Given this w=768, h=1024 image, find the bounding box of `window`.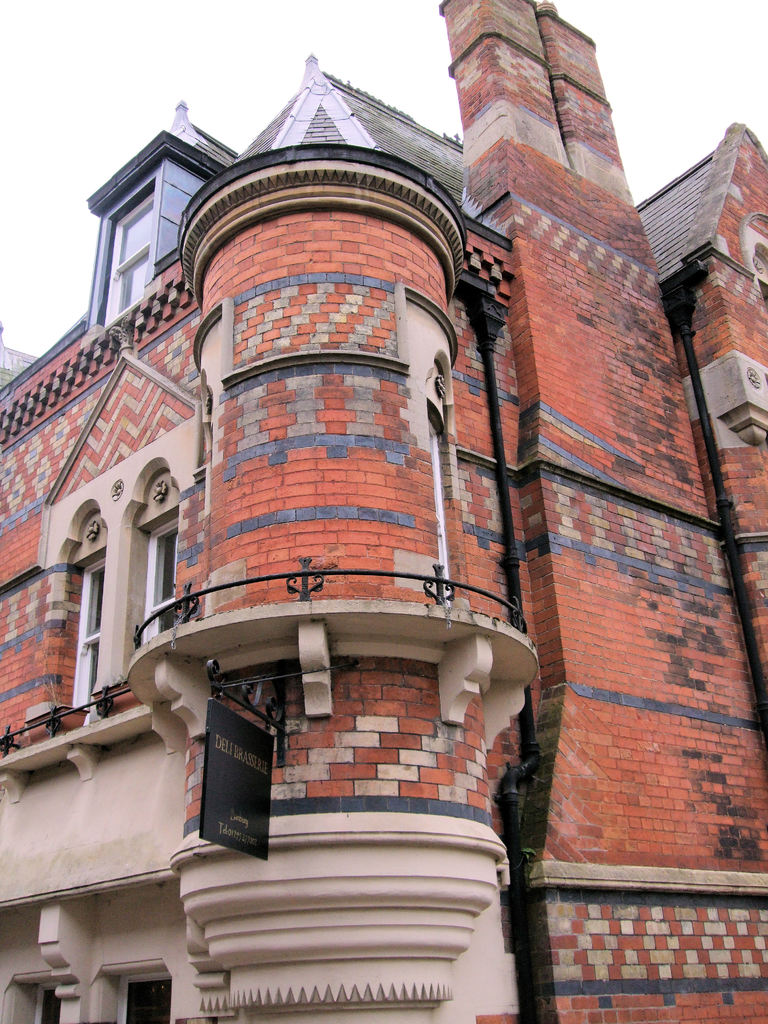
114, 453, 182, 692.
